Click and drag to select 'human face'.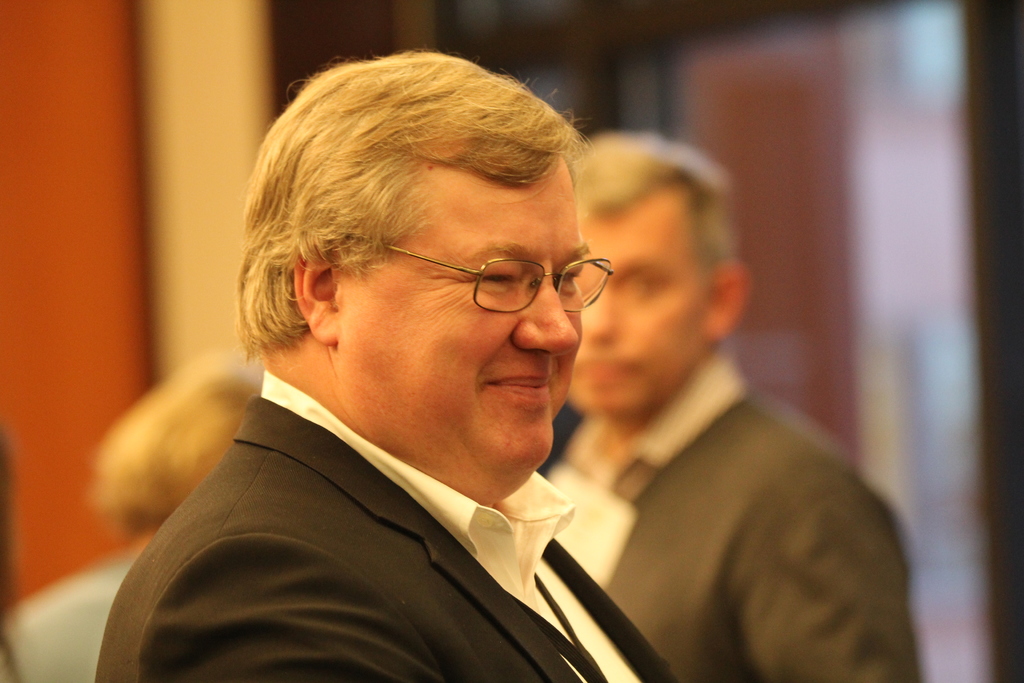
Selection: 343, 163, 588, 470.
